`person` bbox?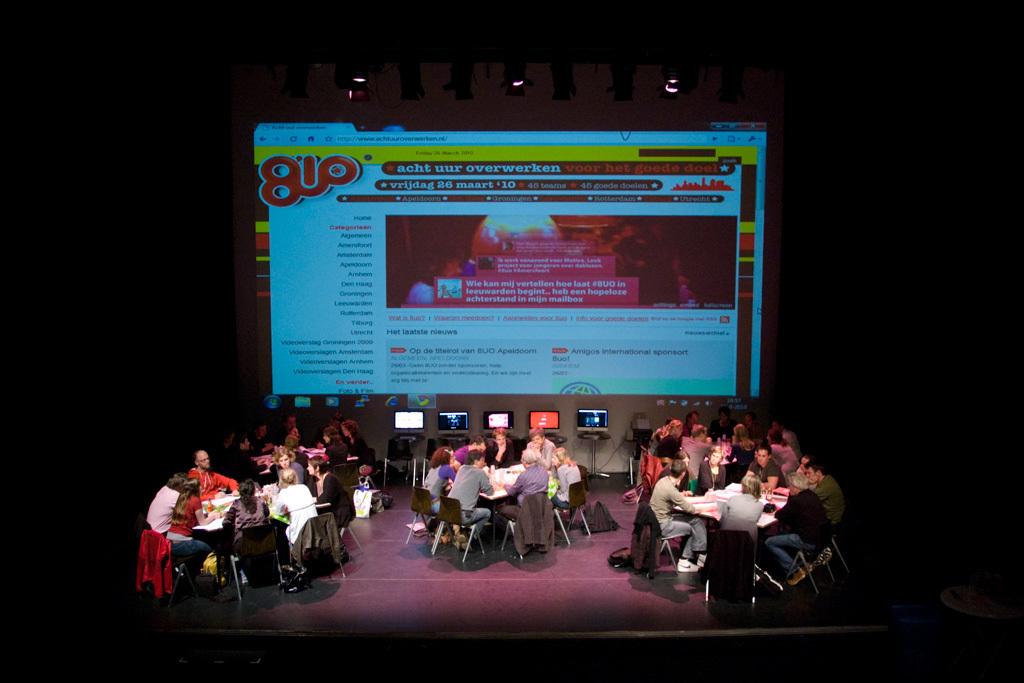
l=303, t=457, r=356, b=523
